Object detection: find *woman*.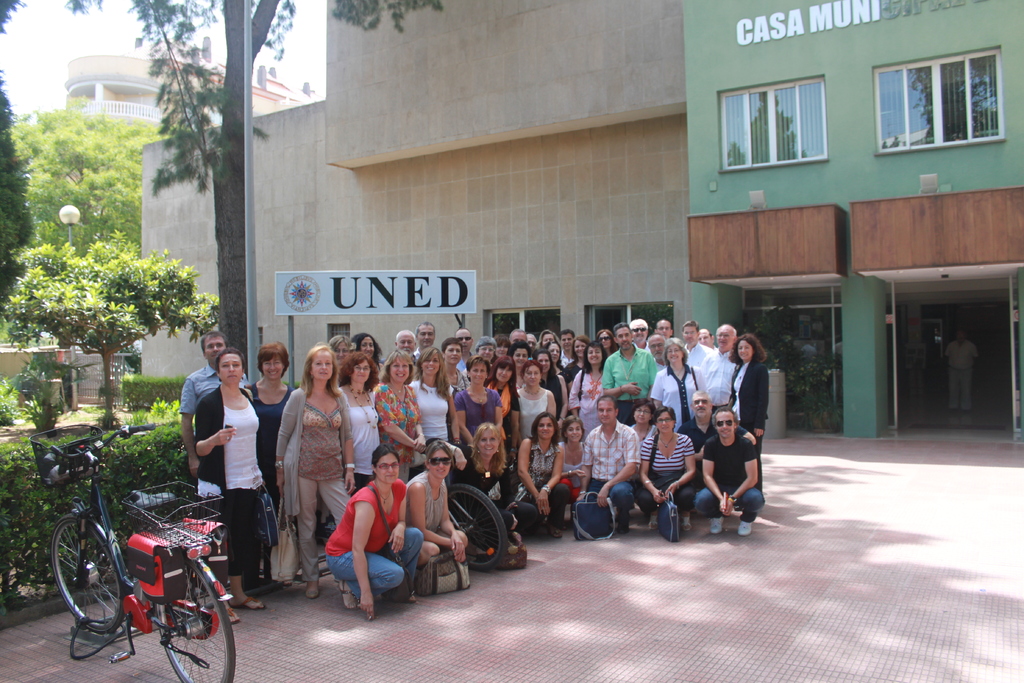
BBox(630, 402, 657, 443).
